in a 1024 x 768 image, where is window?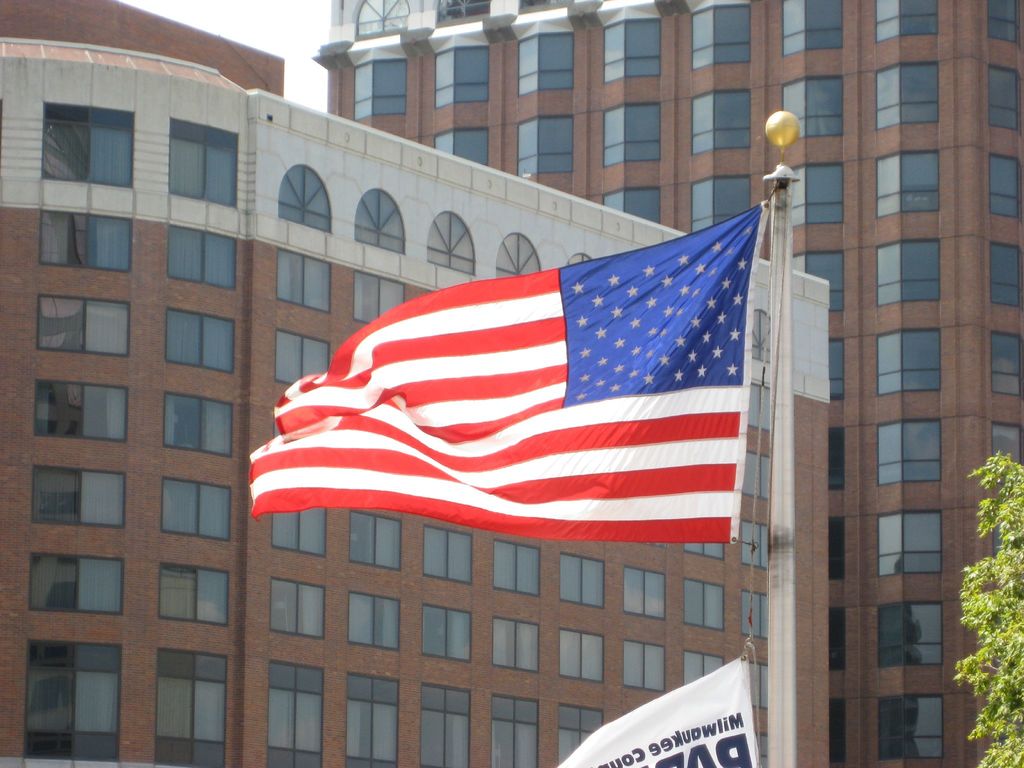
BBox(168, 117, 239, 209).
